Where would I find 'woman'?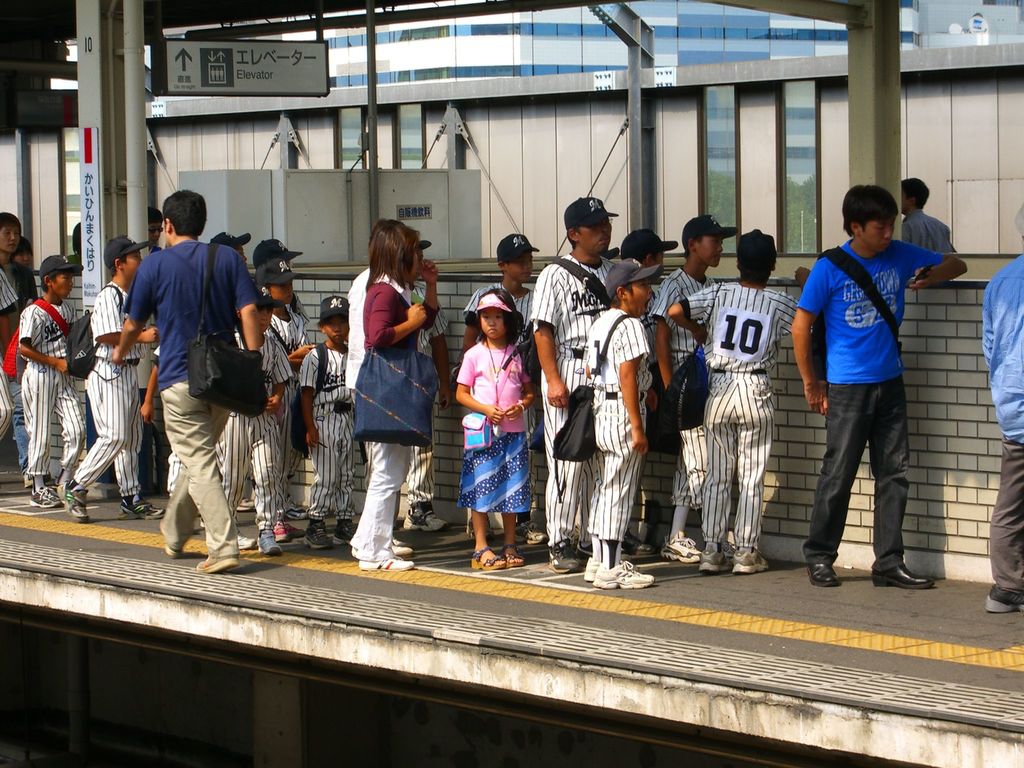
At (left=0, top=209, right=38, bottom=477).
